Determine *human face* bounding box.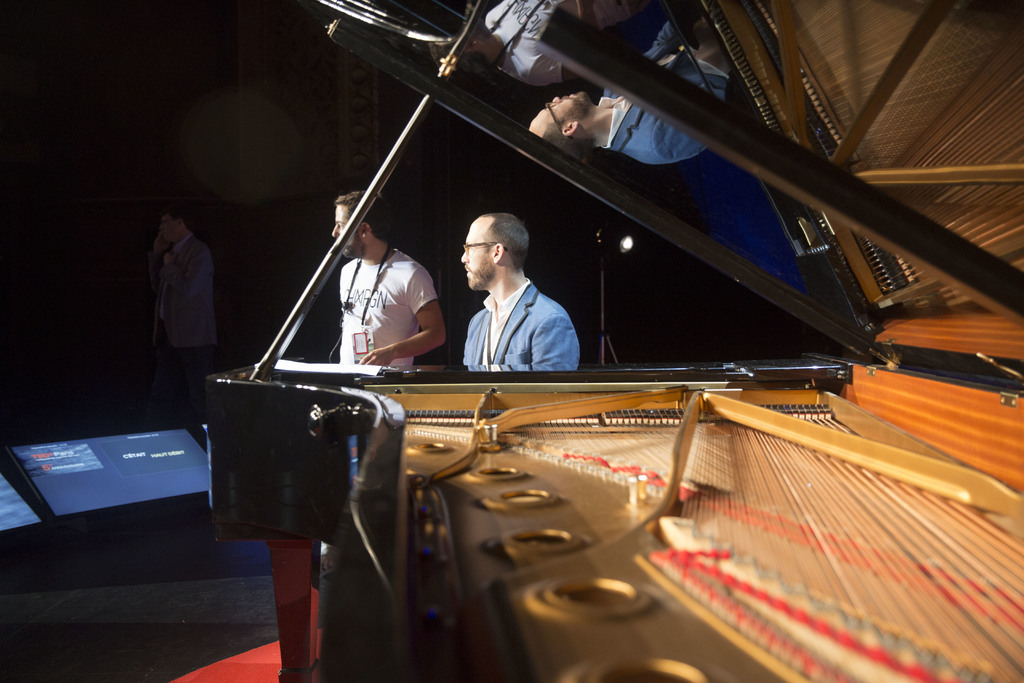
Determined: x1=460, y1=217, x2=490, y2=289.
